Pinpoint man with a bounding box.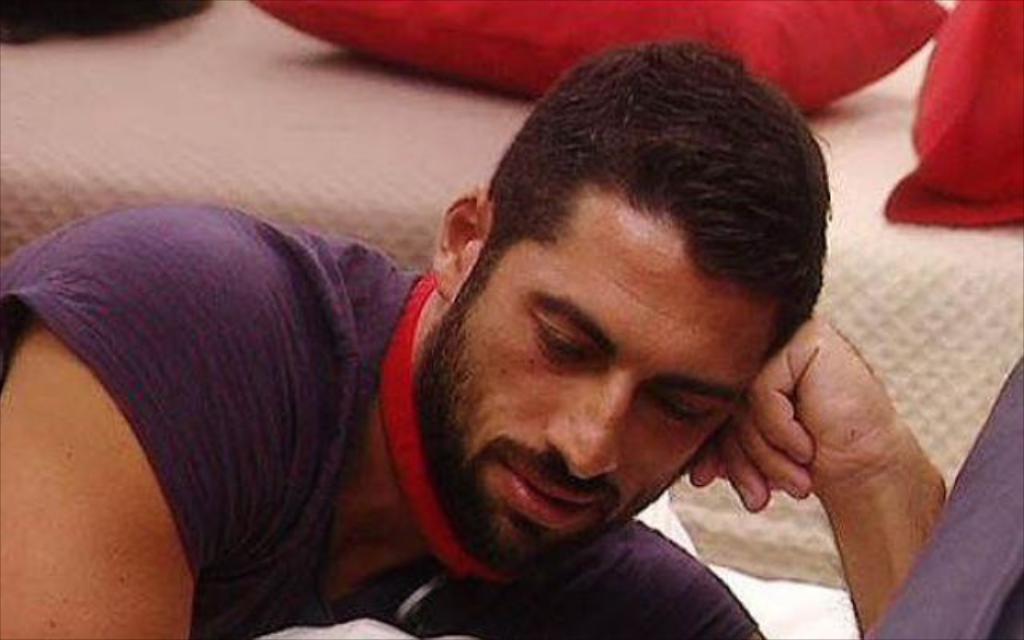
bbox=(0, 42, 950, 638).
